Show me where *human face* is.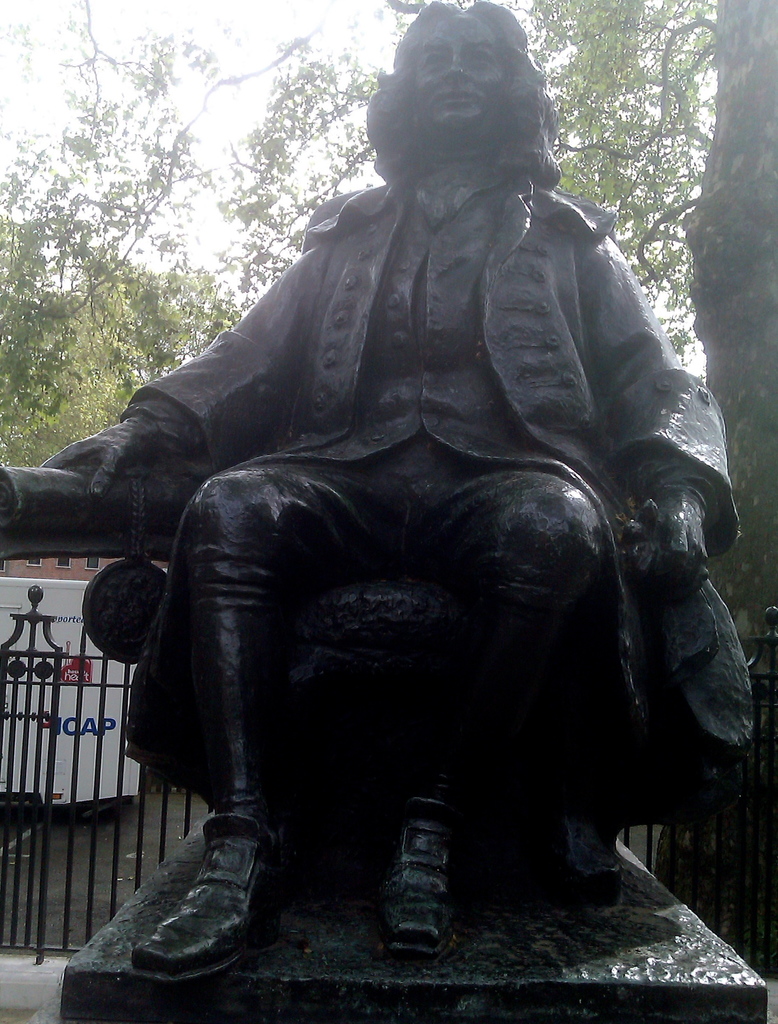
*human face* is at [413,15,509,134].
